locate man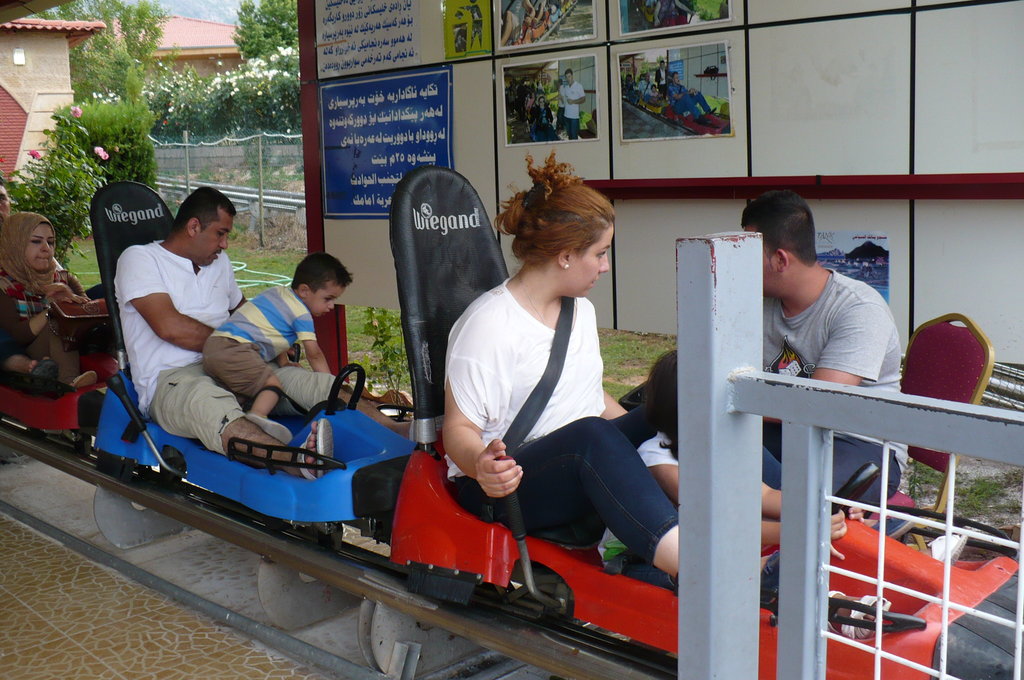
{"left": 636, "top": 72, "right": 662, "bottom": 104}
